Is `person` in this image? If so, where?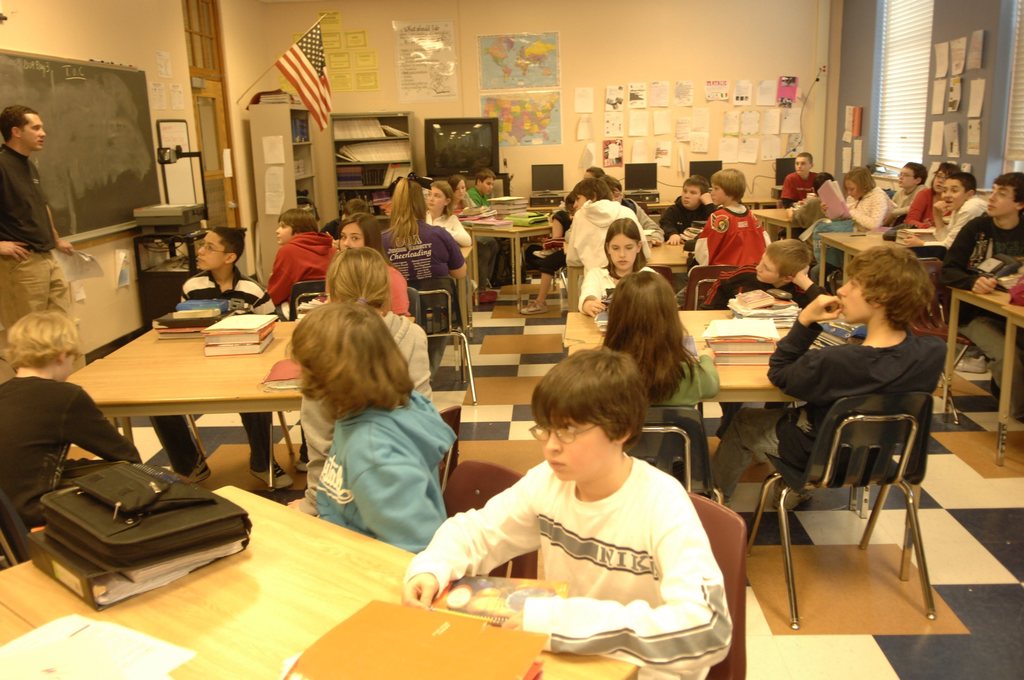
Yes, at [left=580, top=218, right=653, bottom=327].
